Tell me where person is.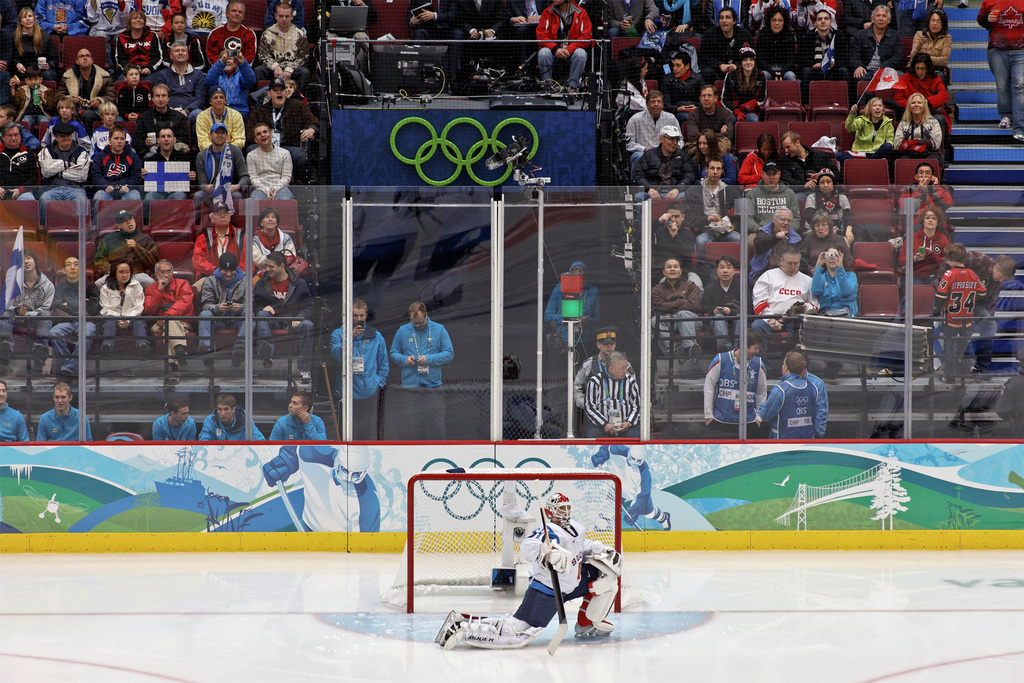
person is at [left=596, top=441, right=680, bottom=533].
